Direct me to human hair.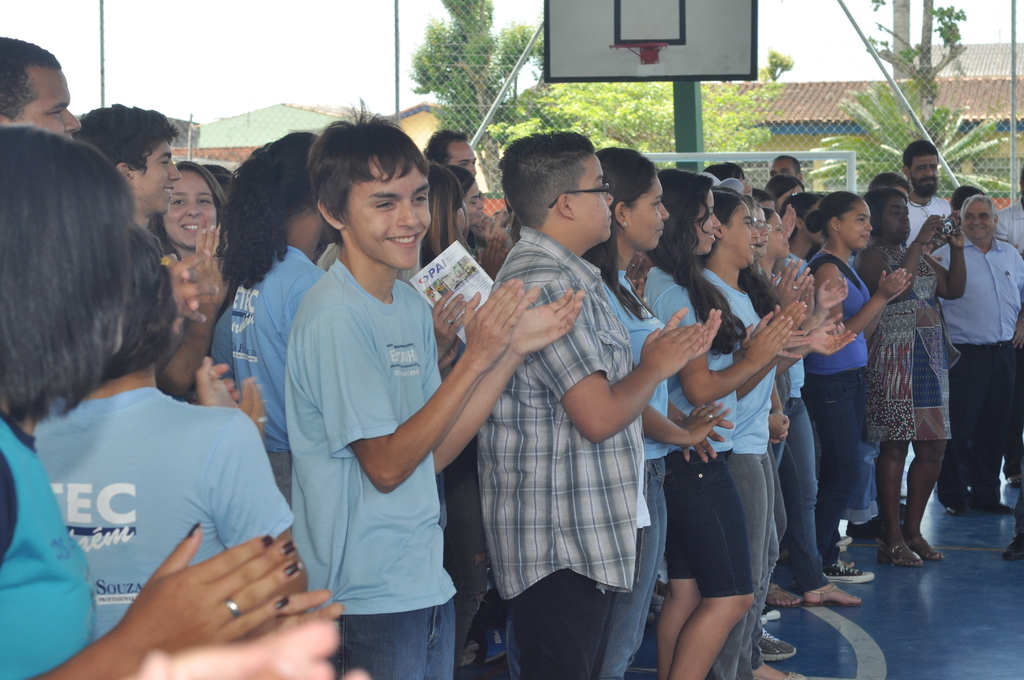
Direction: BBox(144, 155, 240, 254).
